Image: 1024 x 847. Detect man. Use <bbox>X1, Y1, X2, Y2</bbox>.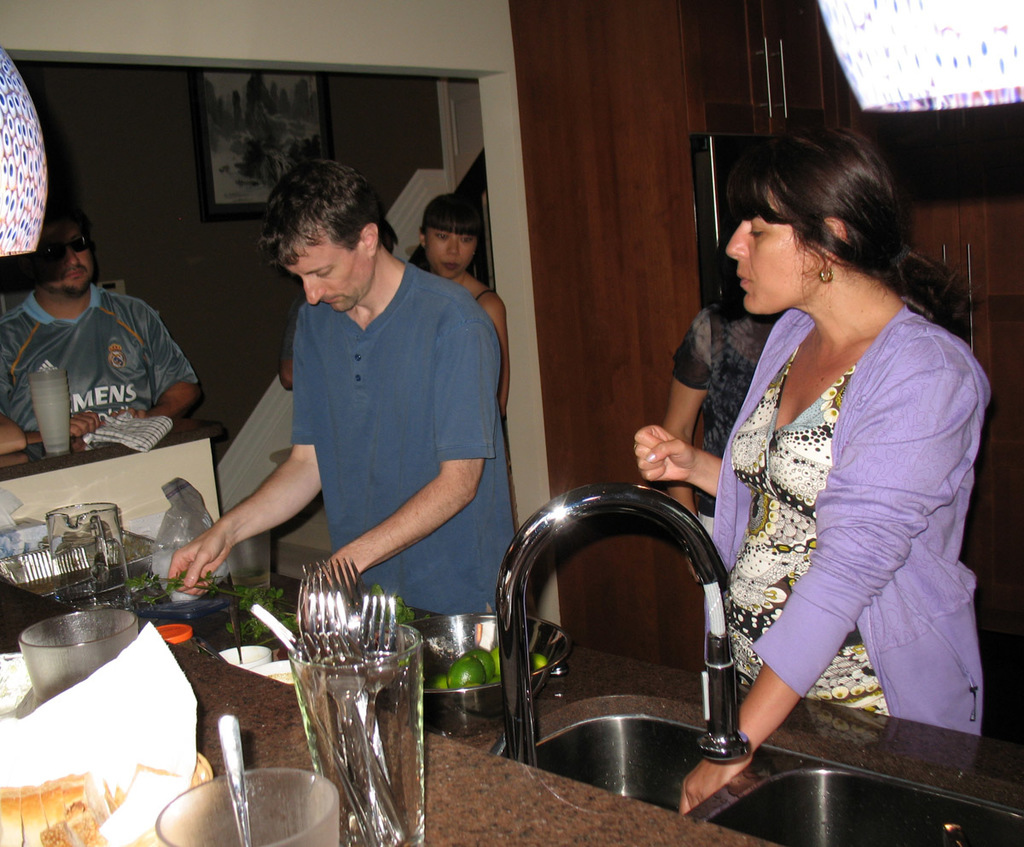
<bbox>0, 219, 208, 450</bbox>.
